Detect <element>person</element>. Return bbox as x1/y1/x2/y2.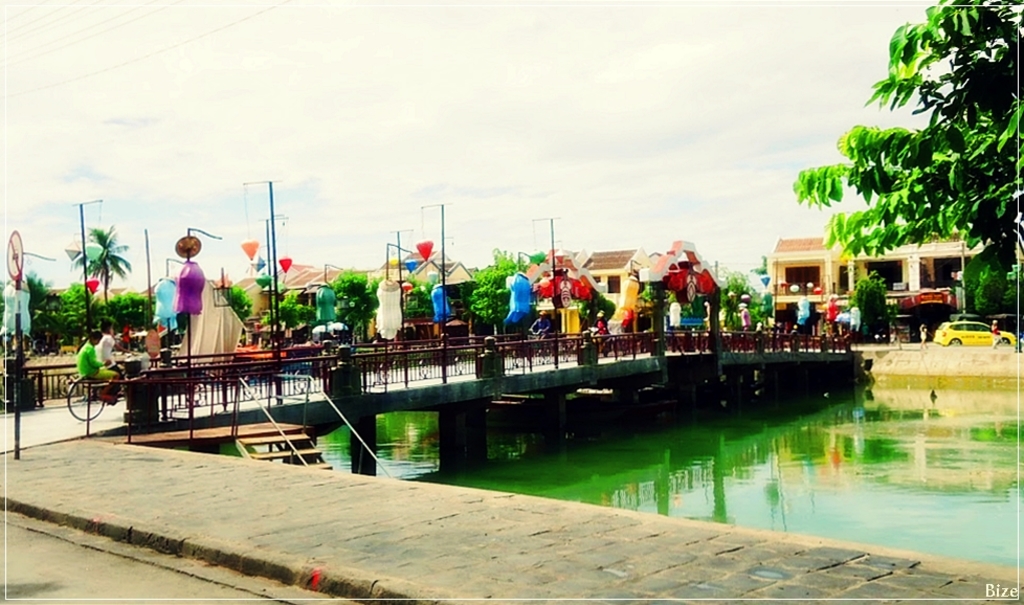
594/308/609/344.
